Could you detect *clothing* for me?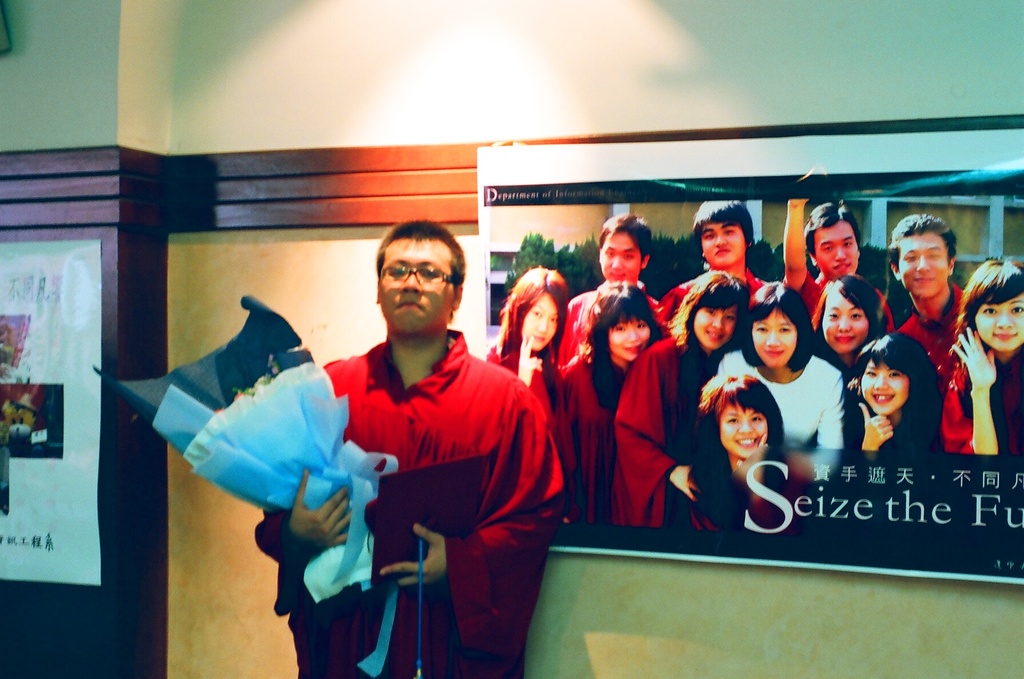
Detection result: <box>309,282,564,639</box>.
